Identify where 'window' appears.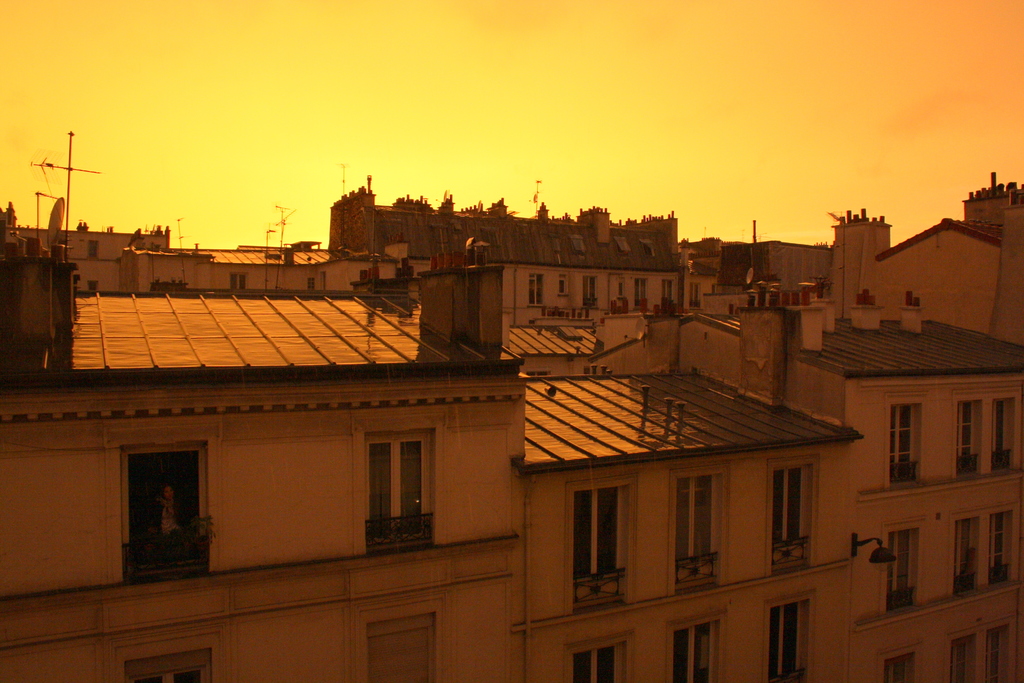
Appears at rect(85, 241, 102, 263).
